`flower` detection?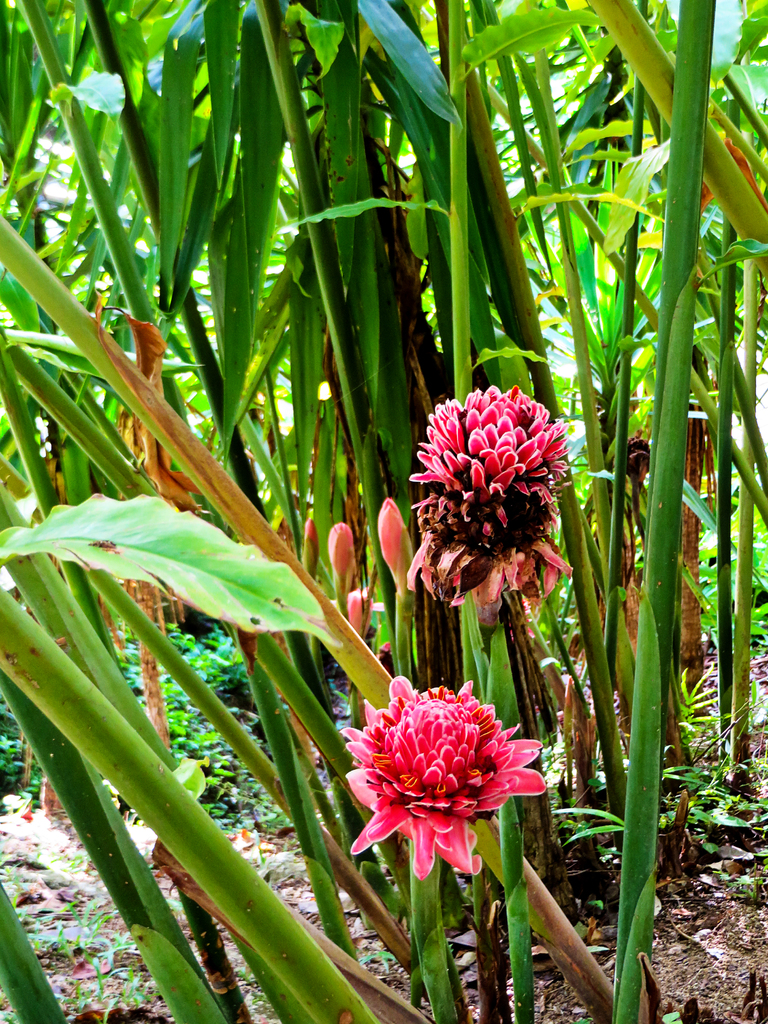
bbox=(375, 497, 408, 594)
